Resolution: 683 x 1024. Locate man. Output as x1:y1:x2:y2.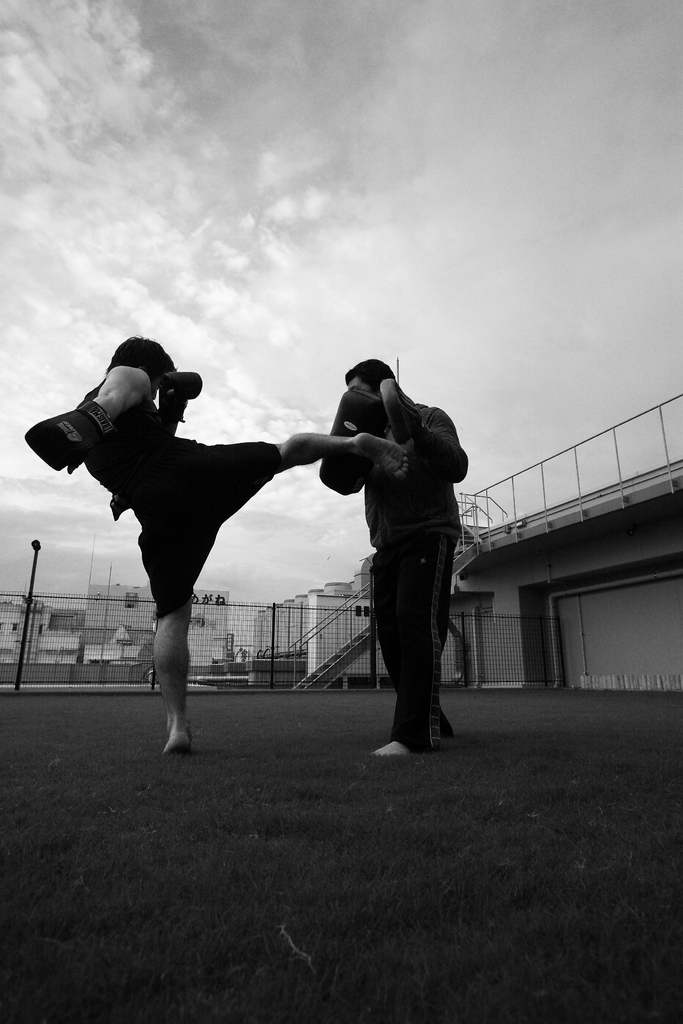
294:344:477:761.
